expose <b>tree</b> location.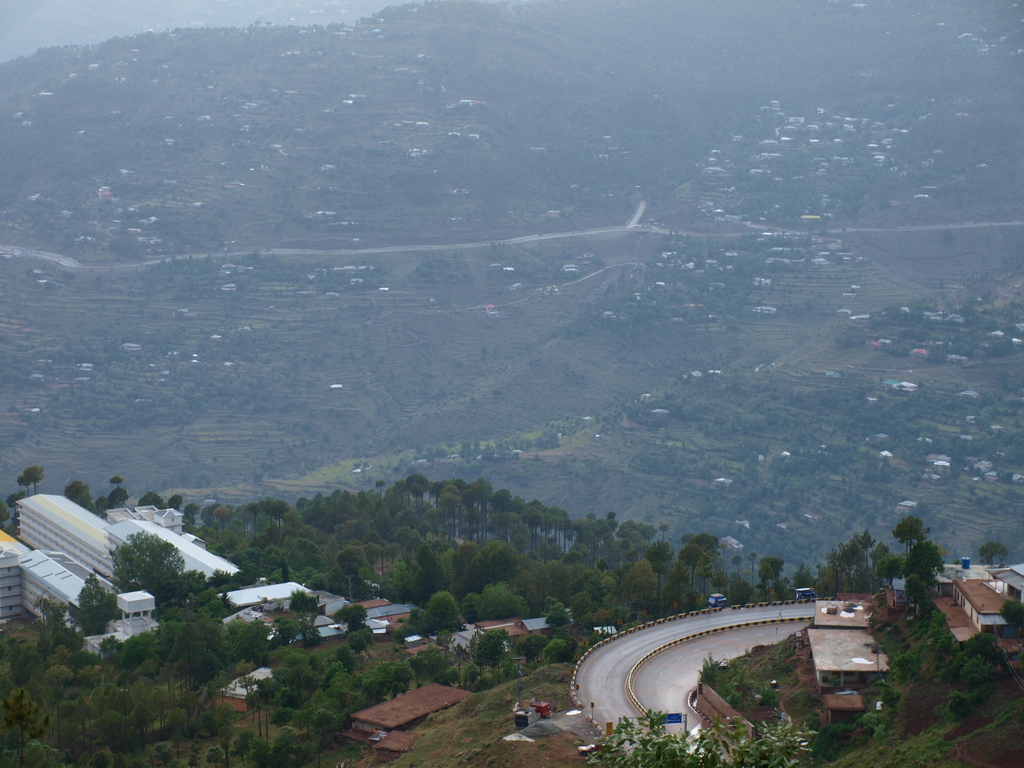
Exposed at [x1=9, y1=486, x2=24, y2=513].
